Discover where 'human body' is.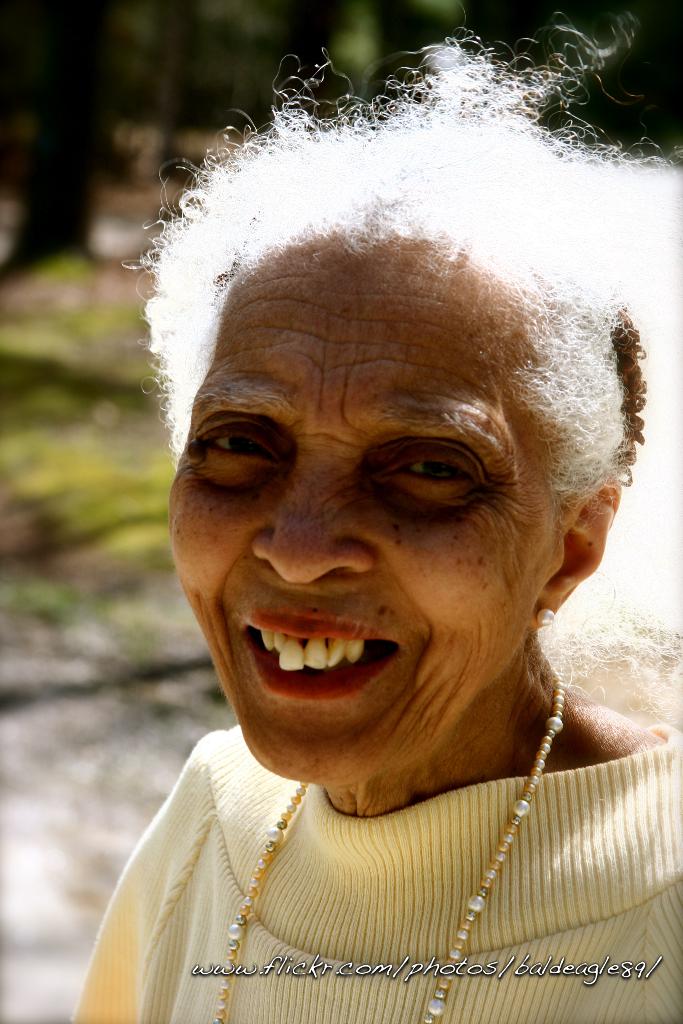
Discovered at {"x1": 67, "y1": 31, "x2": 682, "y2": 1023}.
